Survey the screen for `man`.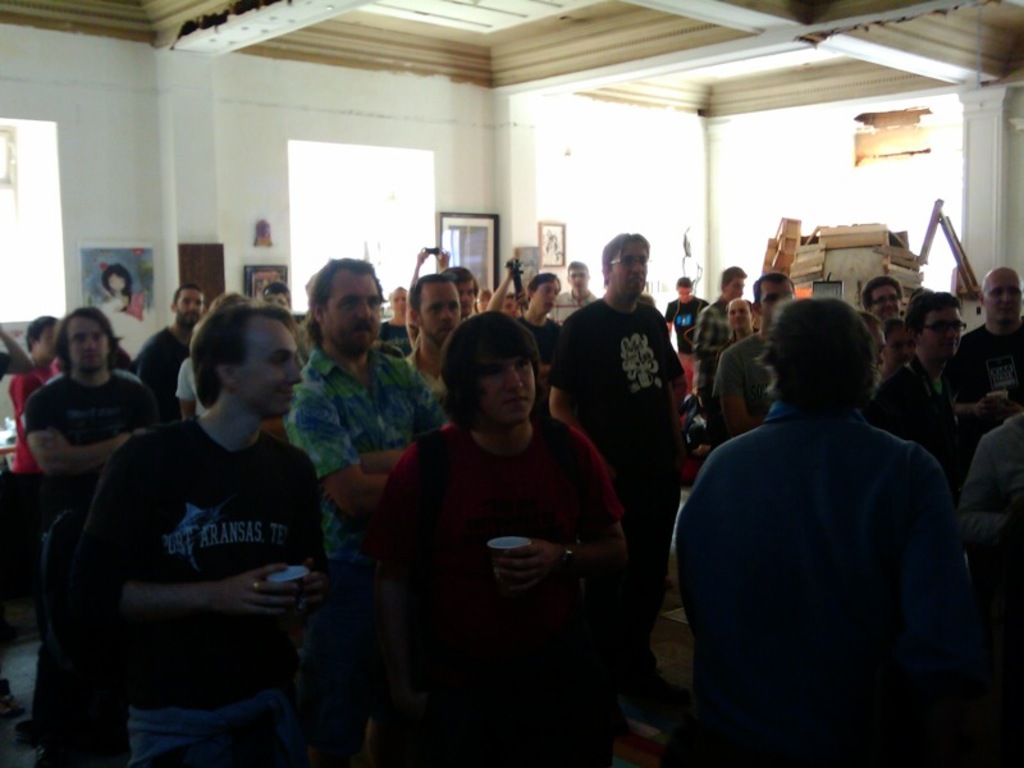
Survey found: {"x1": 716, "y1": 270, "x2": 801, "y2": 419}.
